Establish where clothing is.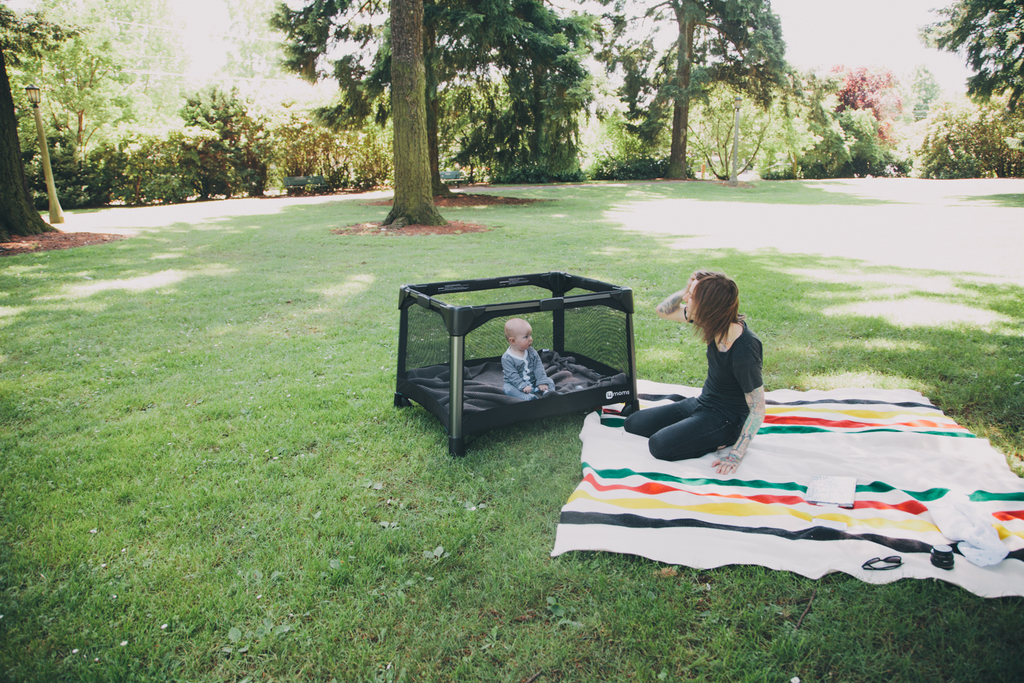
Established at detection(501, 346, 568, 408).
